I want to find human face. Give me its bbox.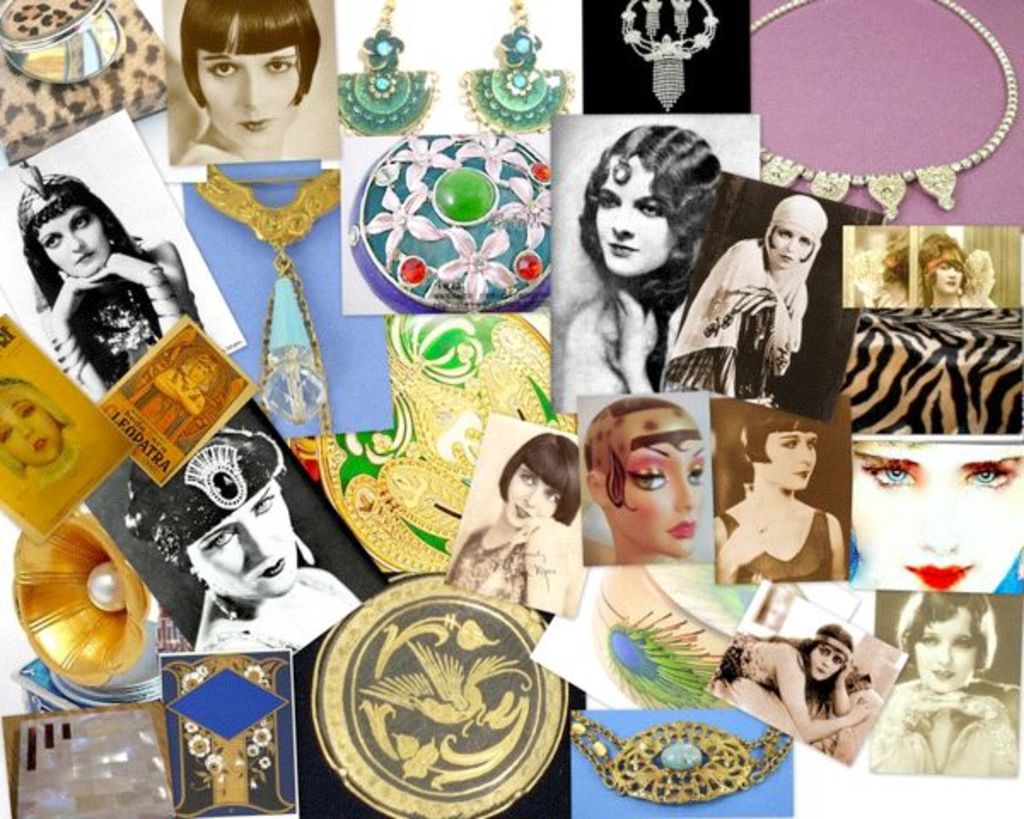
bbox(507, 462, 561, 527).
